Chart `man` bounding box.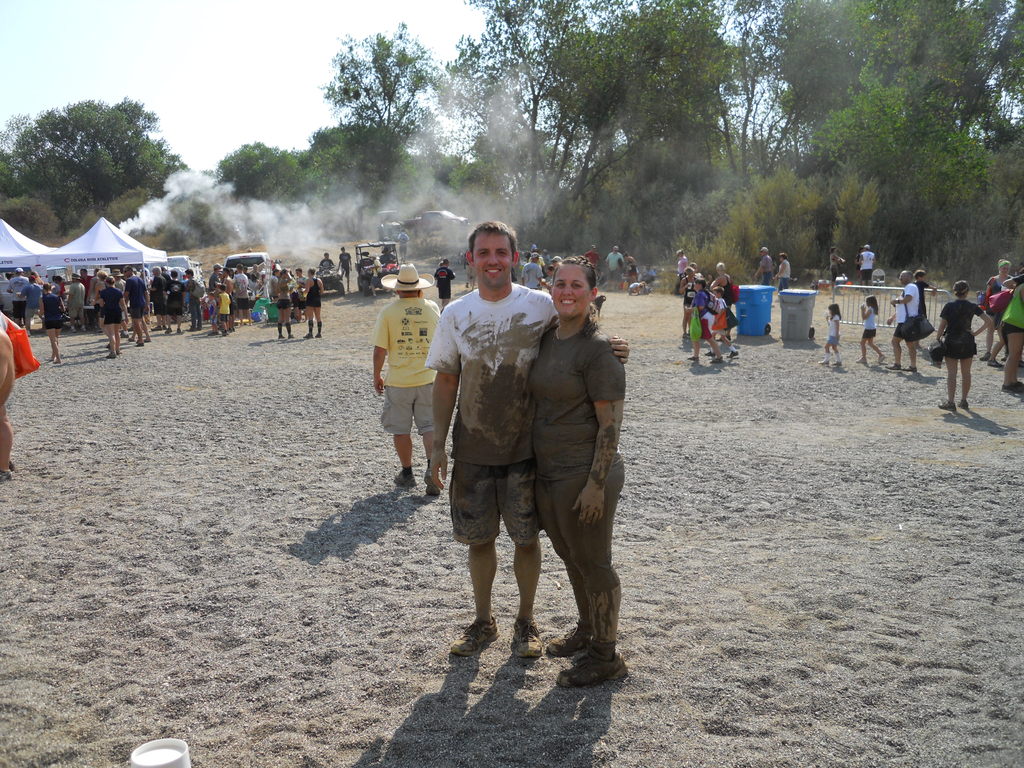
Charted: crop(886, 269, 916, 376).
